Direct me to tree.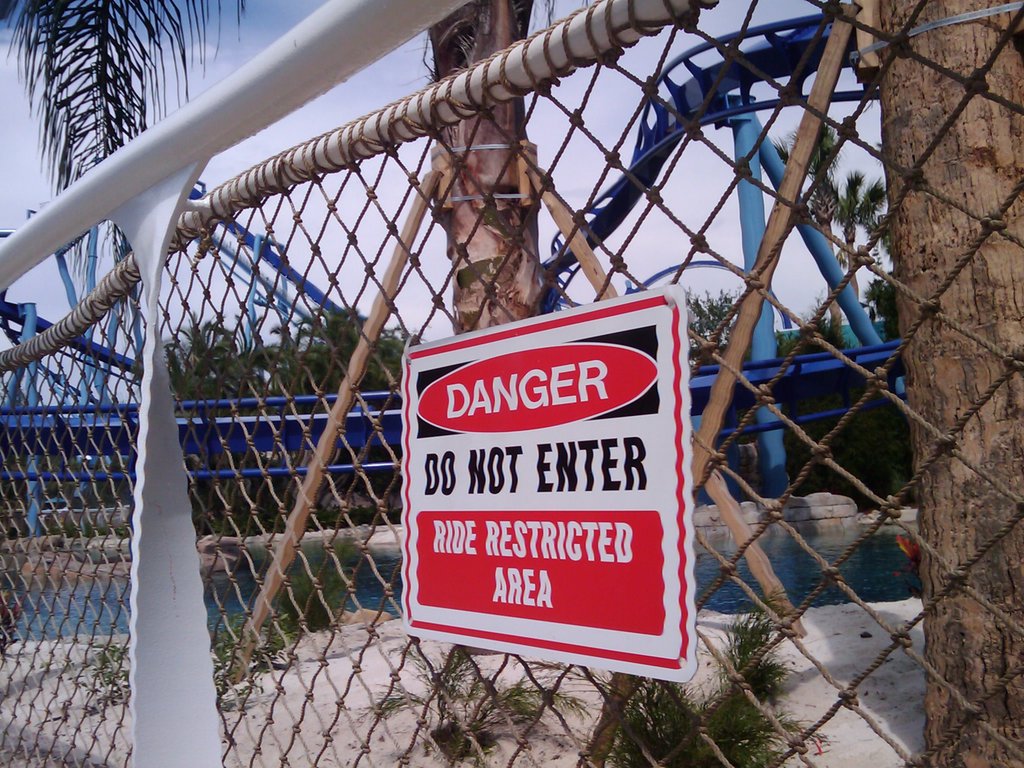
Direction: select_region(833, 172, 892, 296).
